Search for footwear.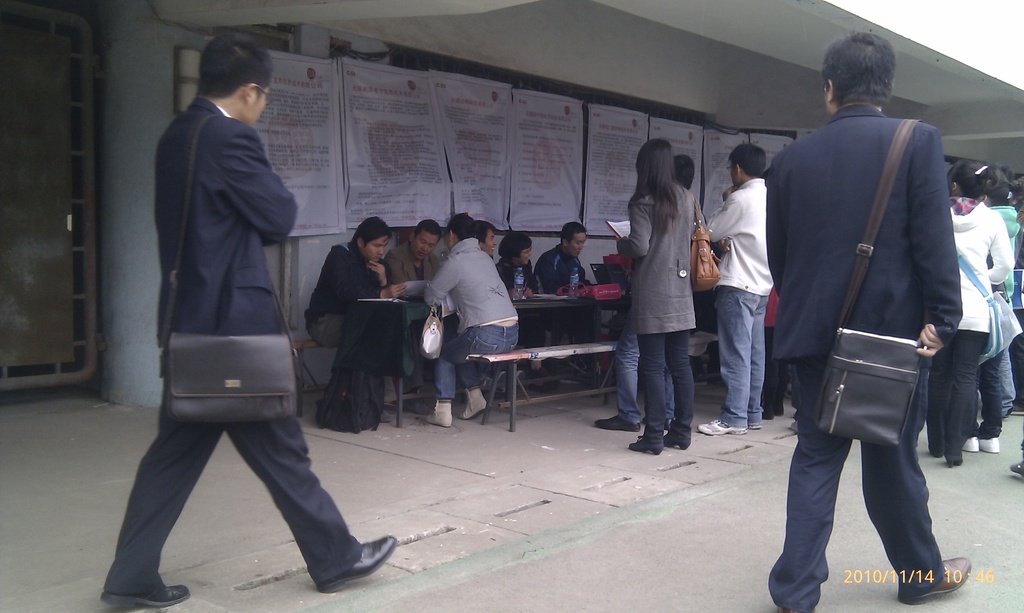
Found at select_region(303, 524, 388, 596).
